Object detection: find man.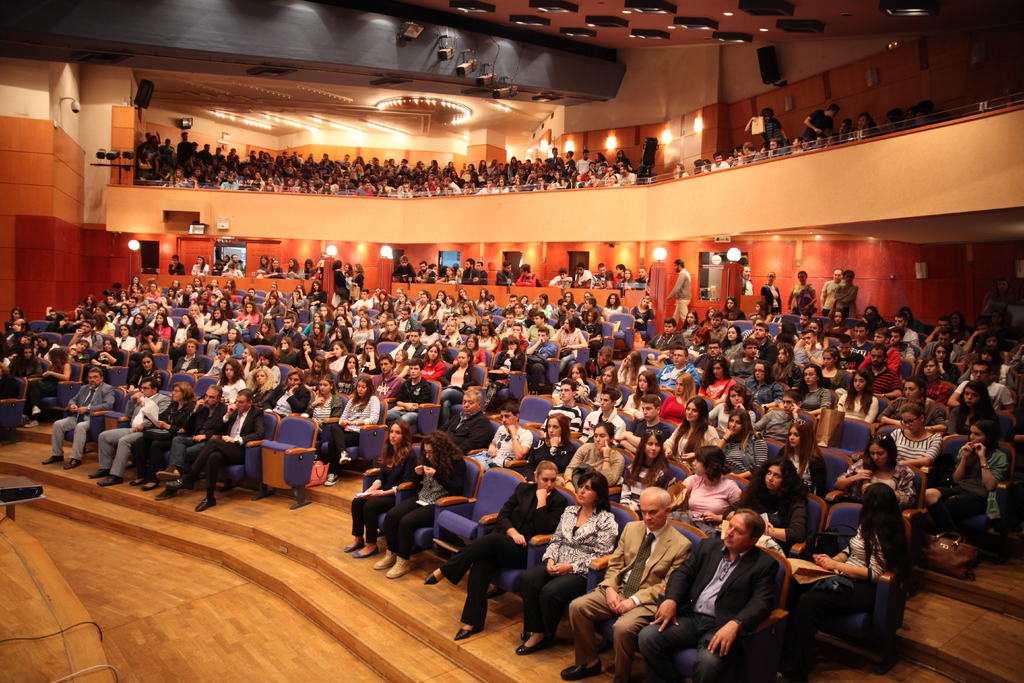
740, 267, 756, 298.
